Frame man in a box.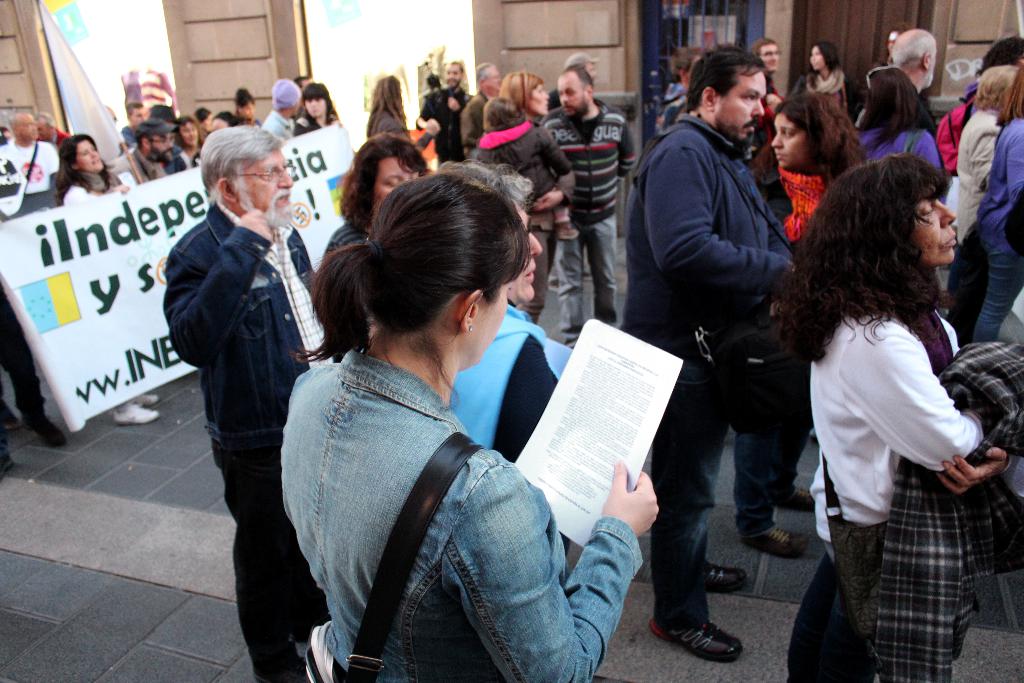
[x1=294, y1=76, x2=317, y2=89].
